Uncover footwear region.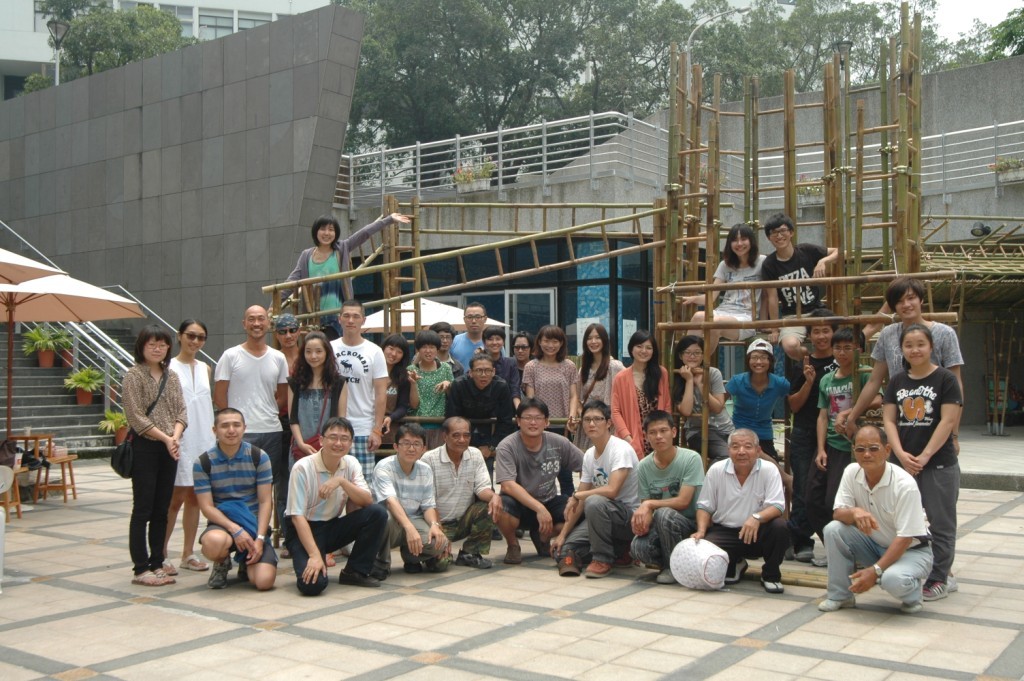
Uncovered: Rect(503, 544, 523, 563).
